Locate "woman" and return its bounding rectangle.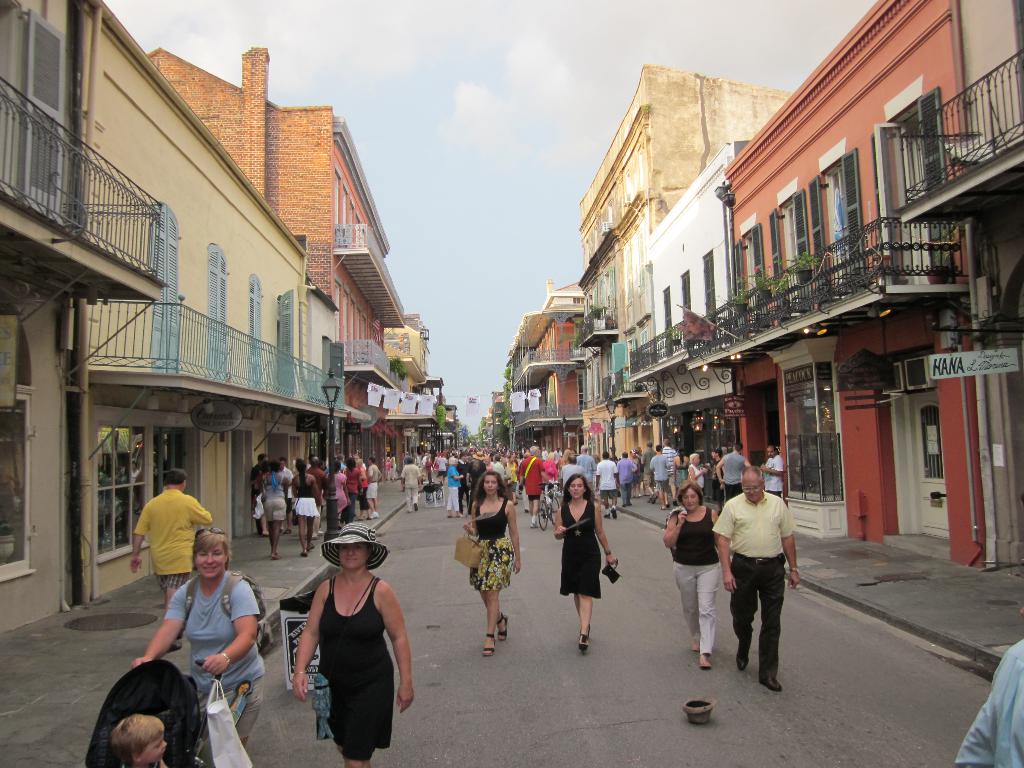
BBox(259, 461, 288, 558).
